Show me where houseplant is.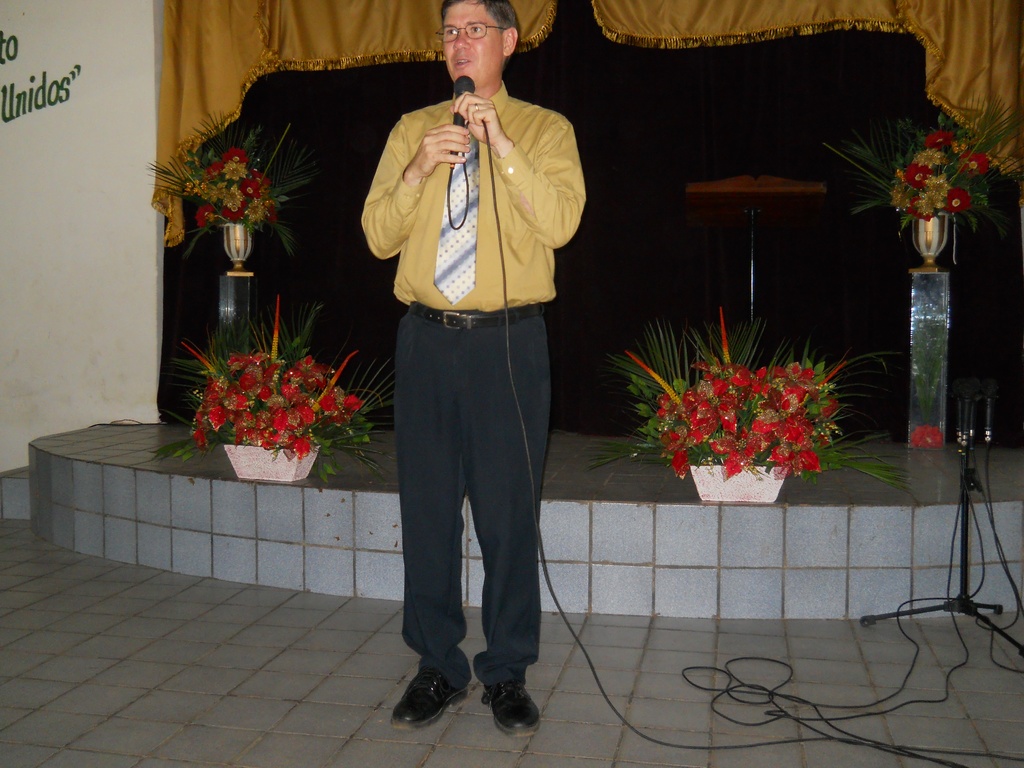
houseplant is at (147,294,404,490).
